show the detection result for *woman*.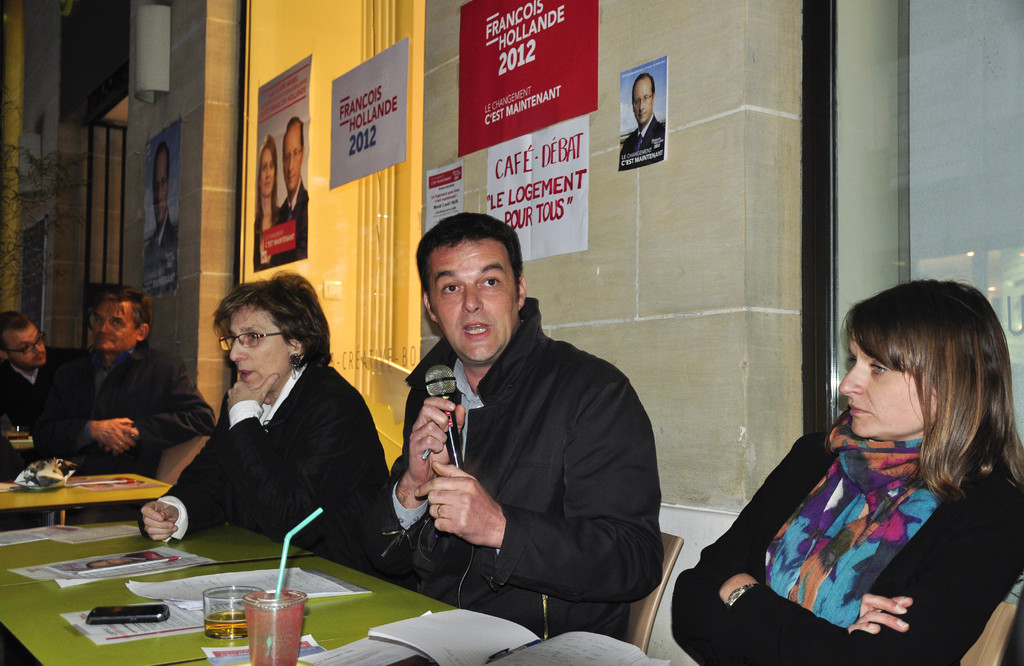
x1=138, y1=270, x2=394, y2=576.
